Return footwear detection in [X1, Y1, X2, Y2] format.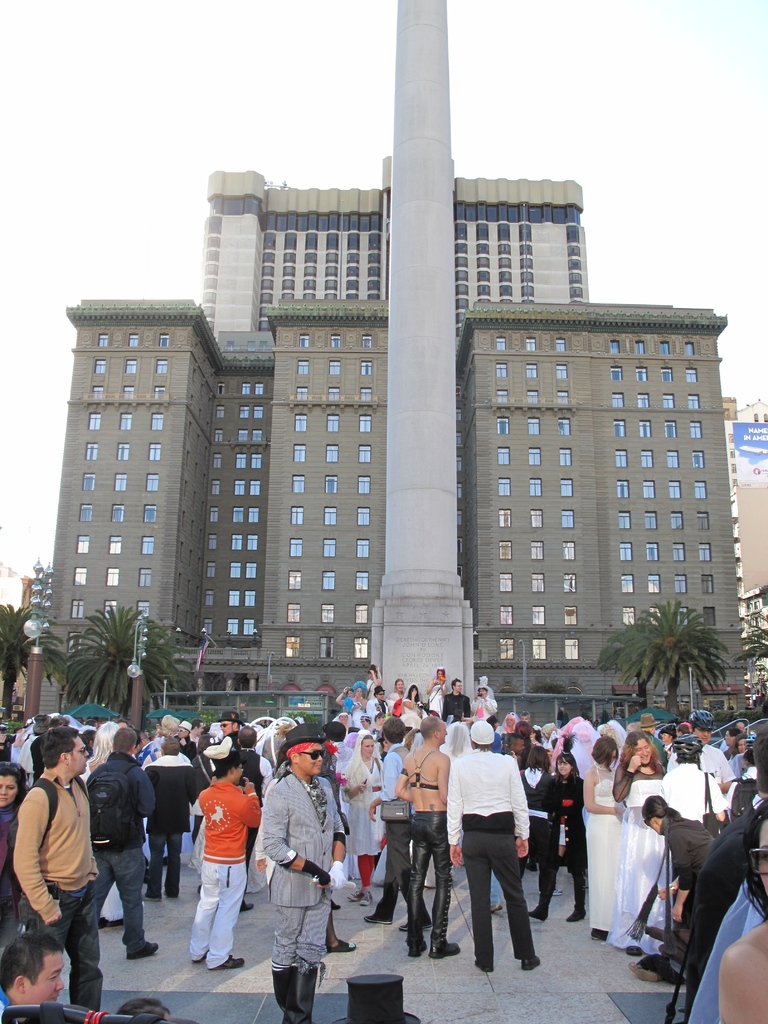
[408, 939, 429, 958].
